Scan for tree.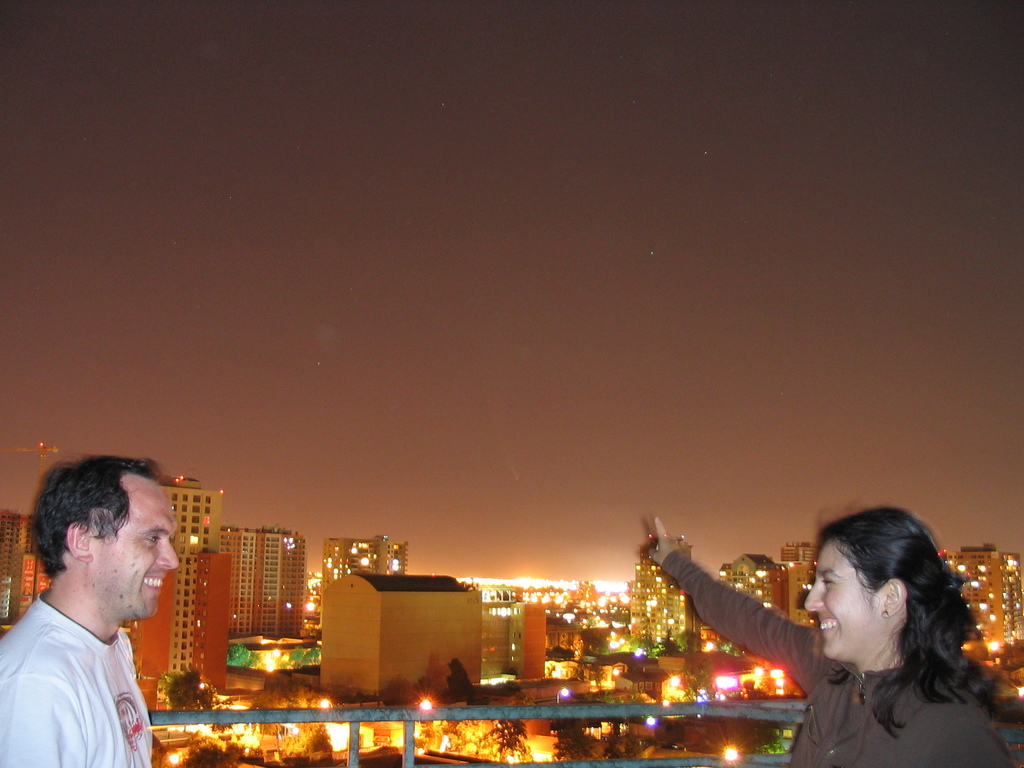
Scan result: (673,648,719,705).
